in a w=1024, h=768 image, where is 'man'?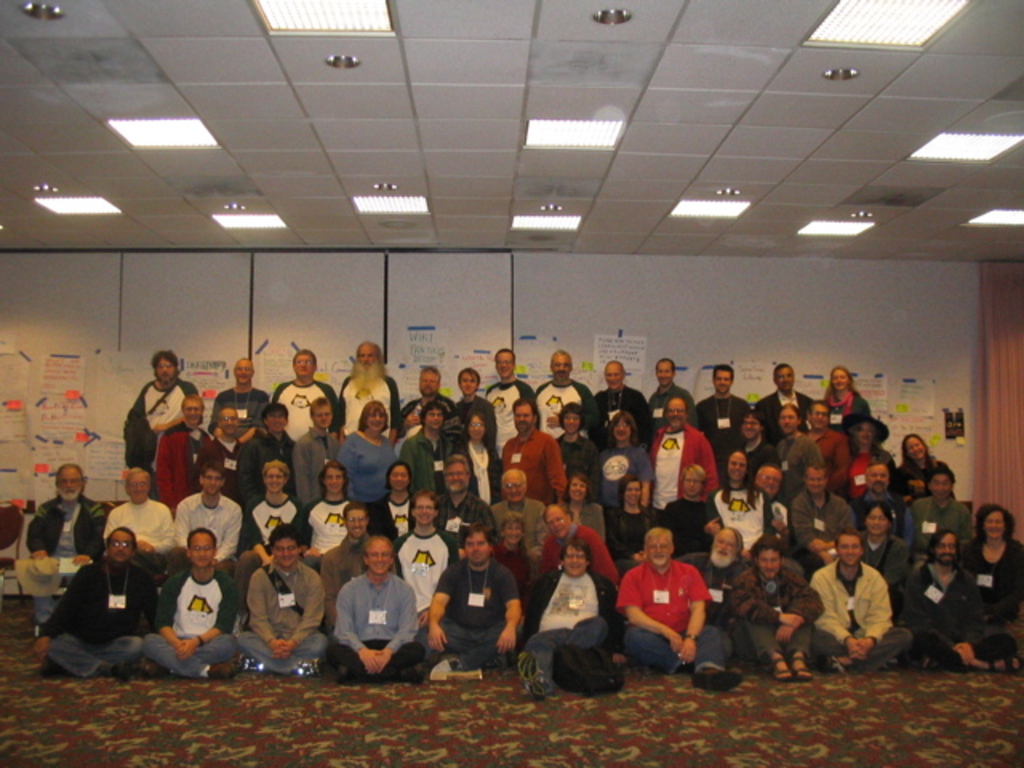
<region>171, 462, 245, 574</region>.
